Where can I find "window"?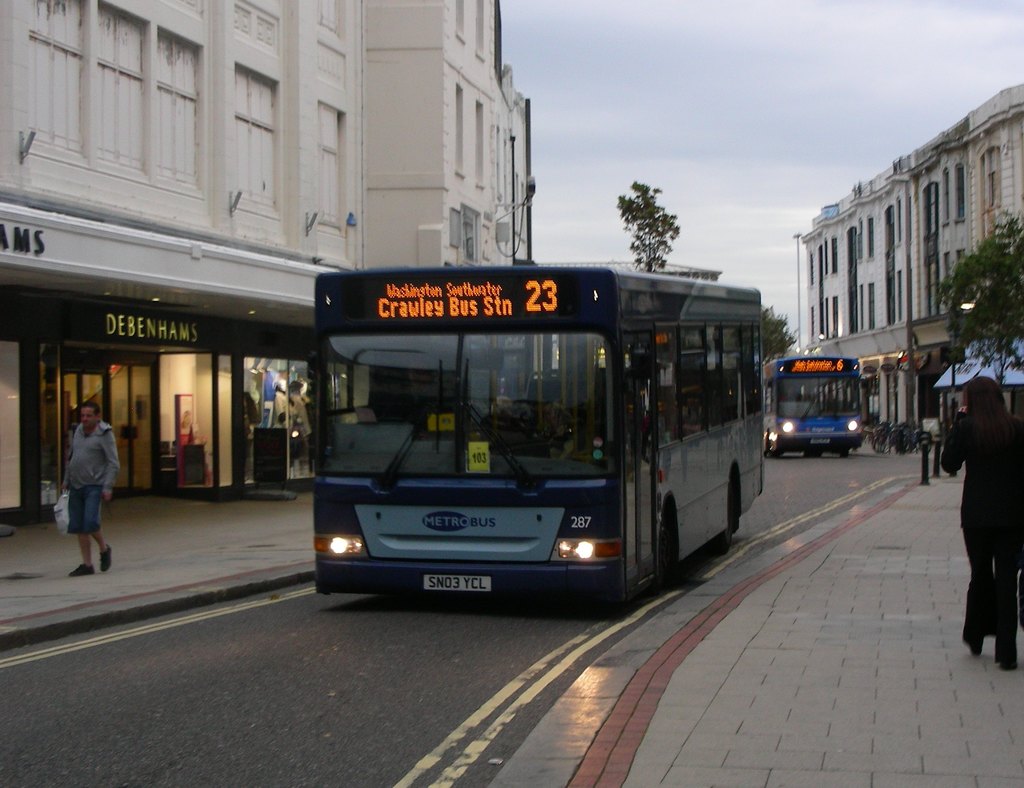
You can find it at [940,165,948,224].
